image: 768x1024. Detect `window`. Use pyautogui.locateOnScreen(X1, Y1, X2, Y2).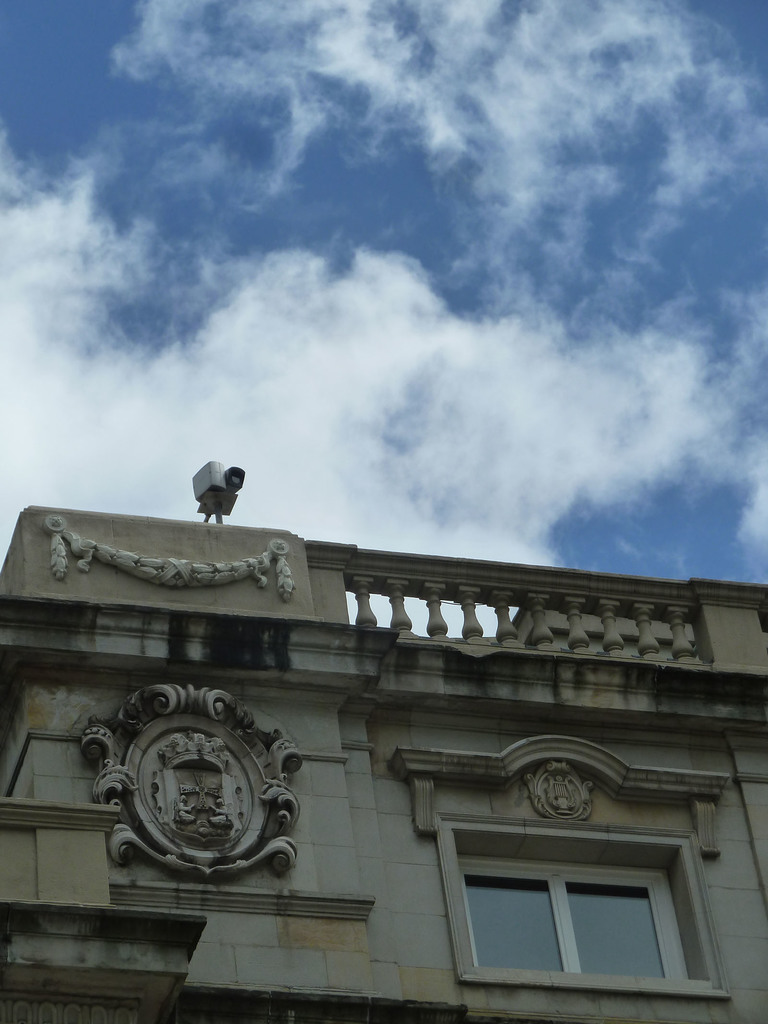
pyautogui.locateOnScreen(439, 851, 666, 973).
